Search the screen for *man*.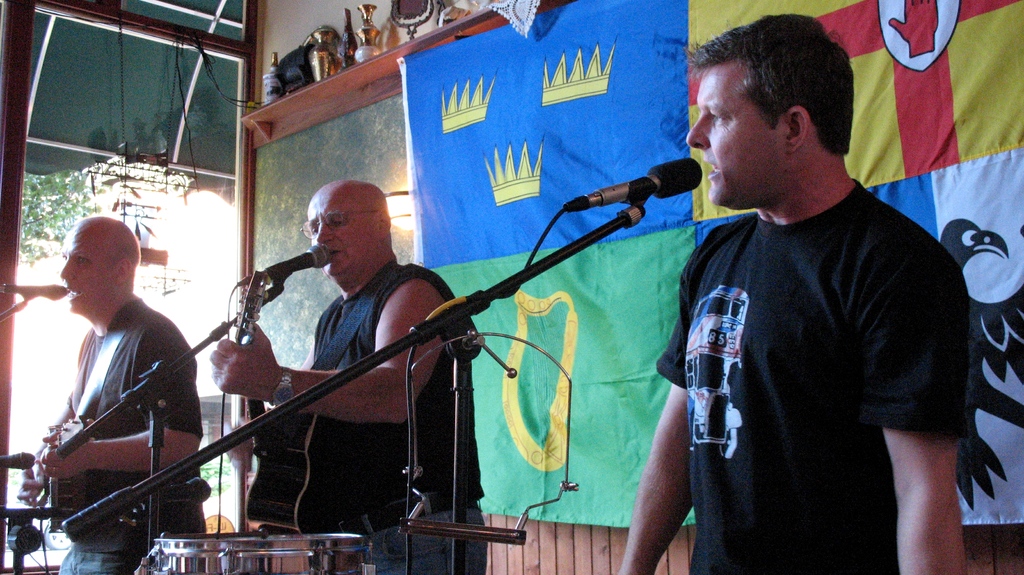
Found at pyautogui.locateOnScreen(205, 179, 483, 574).
